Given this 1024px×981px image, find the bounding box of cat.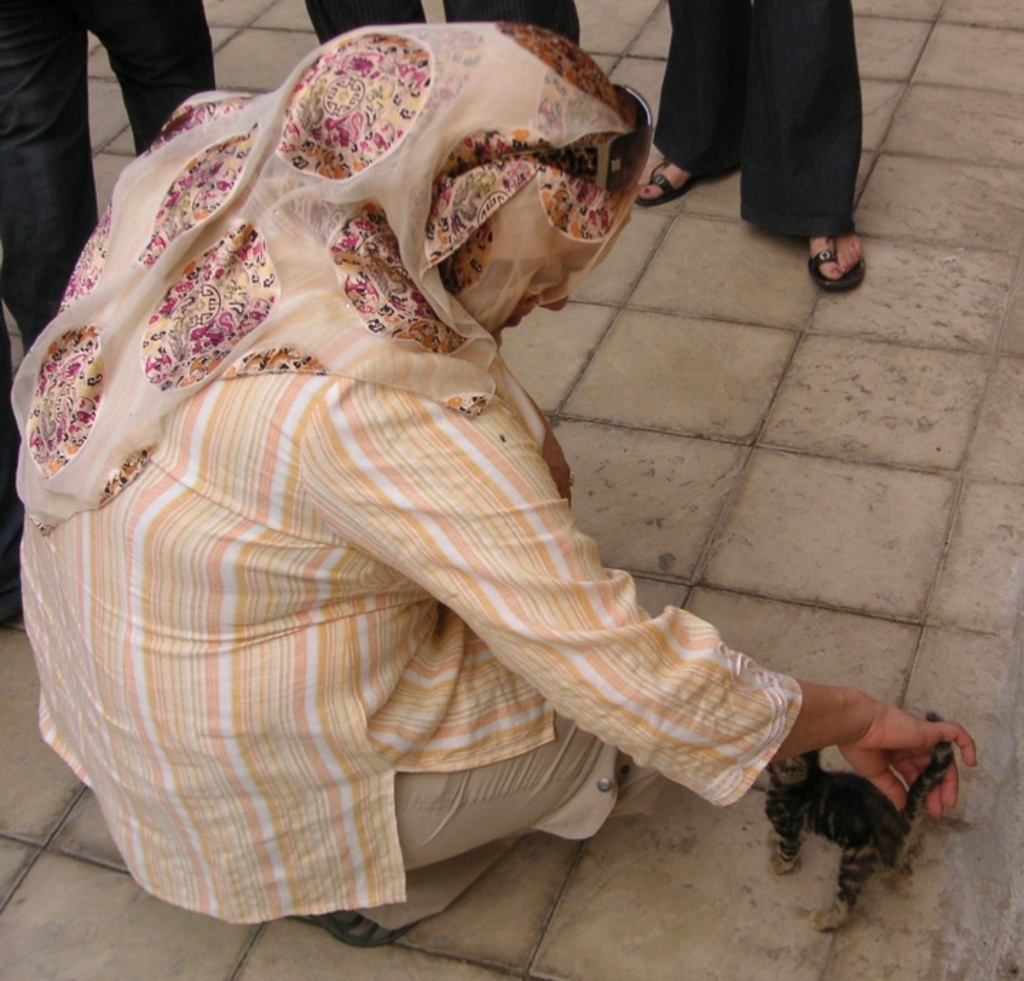
x1=761, y1=713, x2=956, y2=933.
